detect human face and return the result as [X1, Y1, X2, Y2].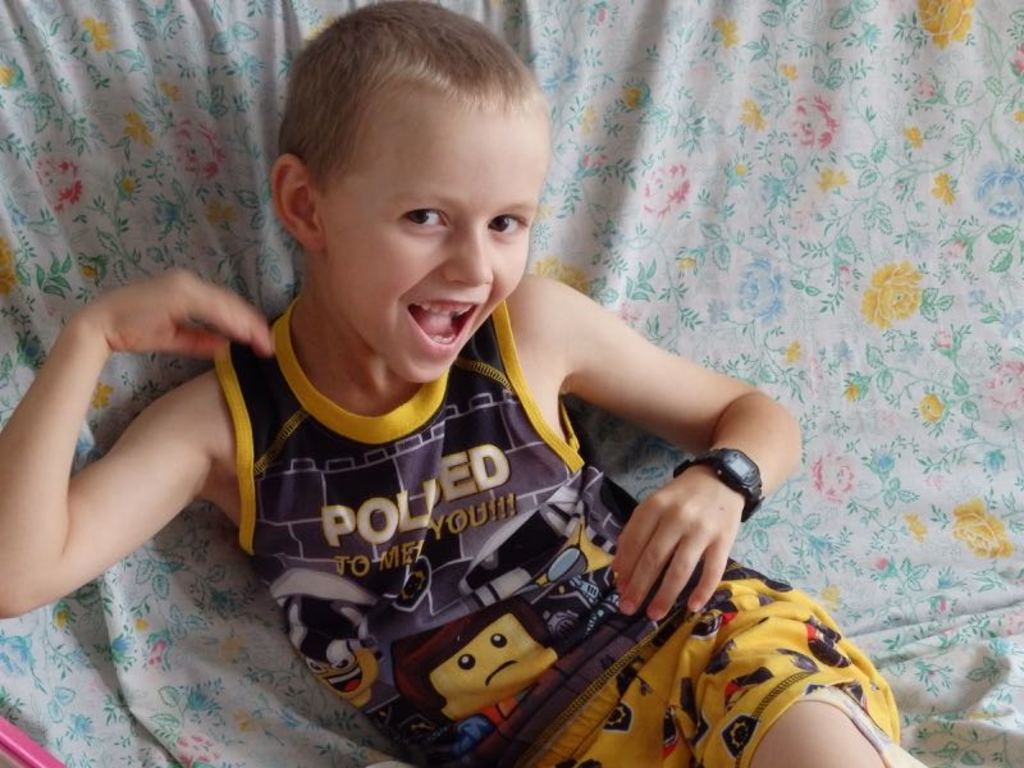
[319, 82, 549, 384].
